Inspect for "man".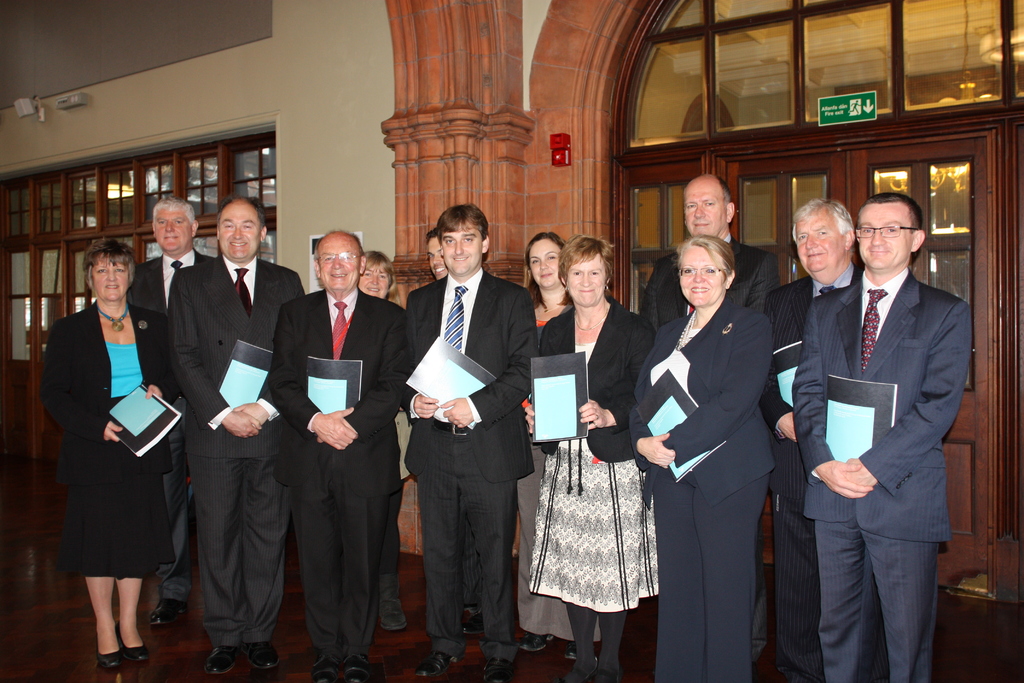
Inspection: BBox(271, 231, 410, 682).
